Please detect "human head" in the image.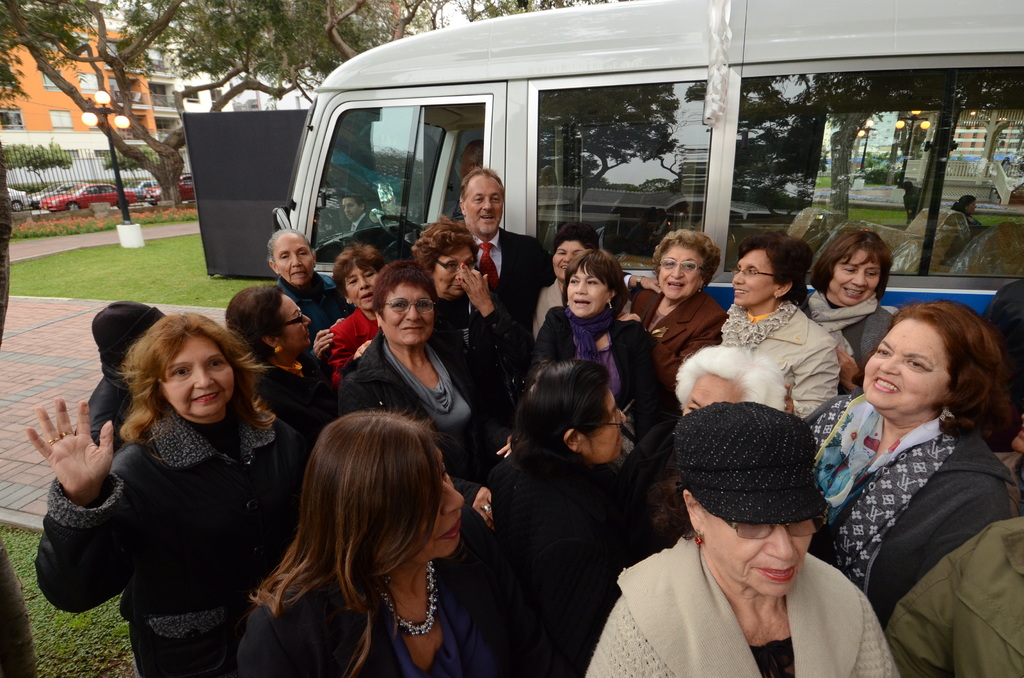
(left=729, top=228, right=806, bottom=312).
